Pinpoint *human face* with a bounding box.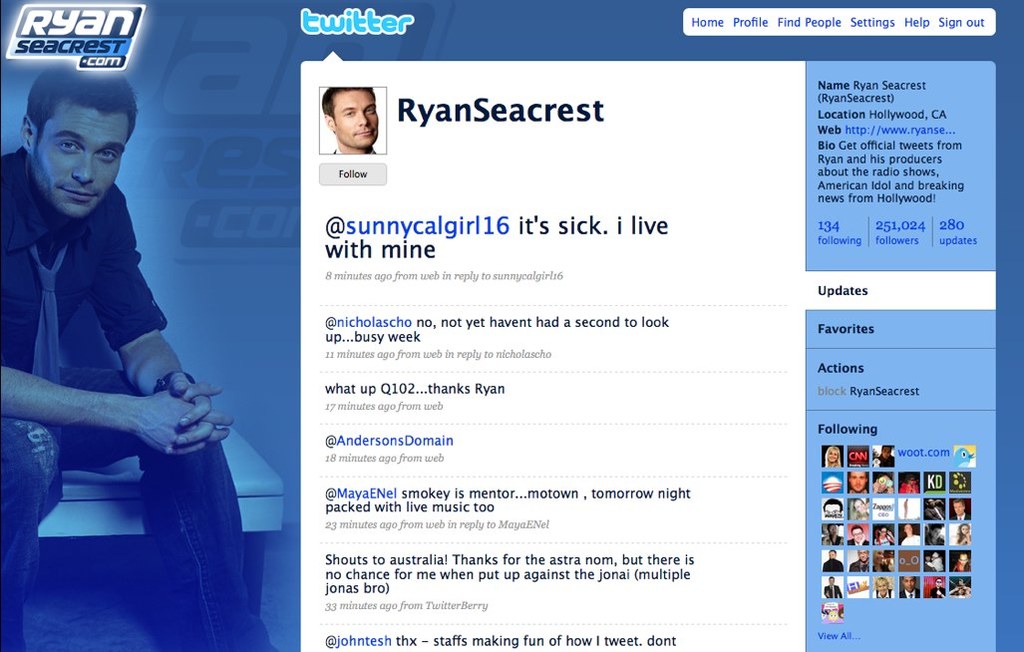
l=35, t=110, r=136, b=222.
